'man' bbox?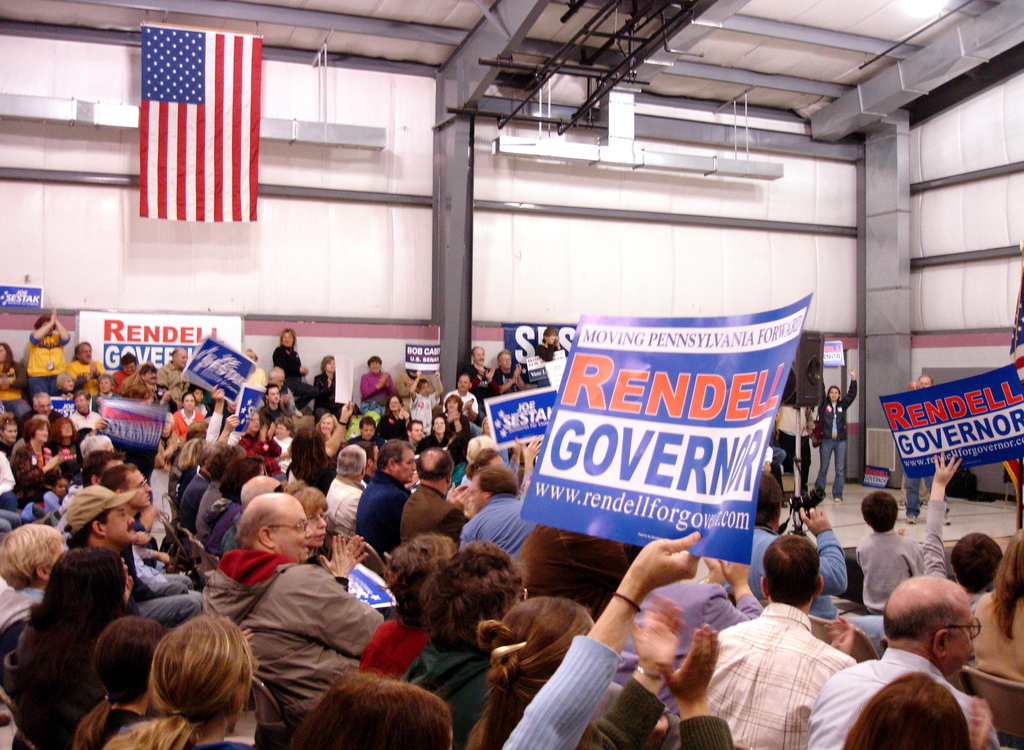
locate(463, 465, 539, 555)
